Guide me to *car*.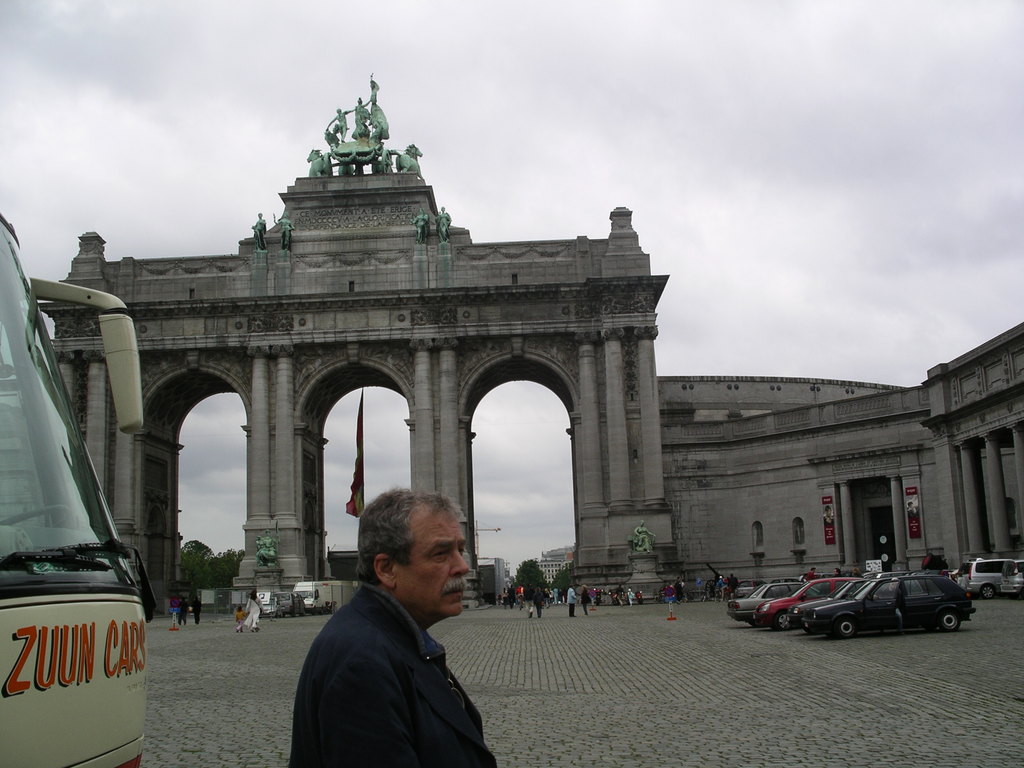
Guidance: 729 581 813 626.
